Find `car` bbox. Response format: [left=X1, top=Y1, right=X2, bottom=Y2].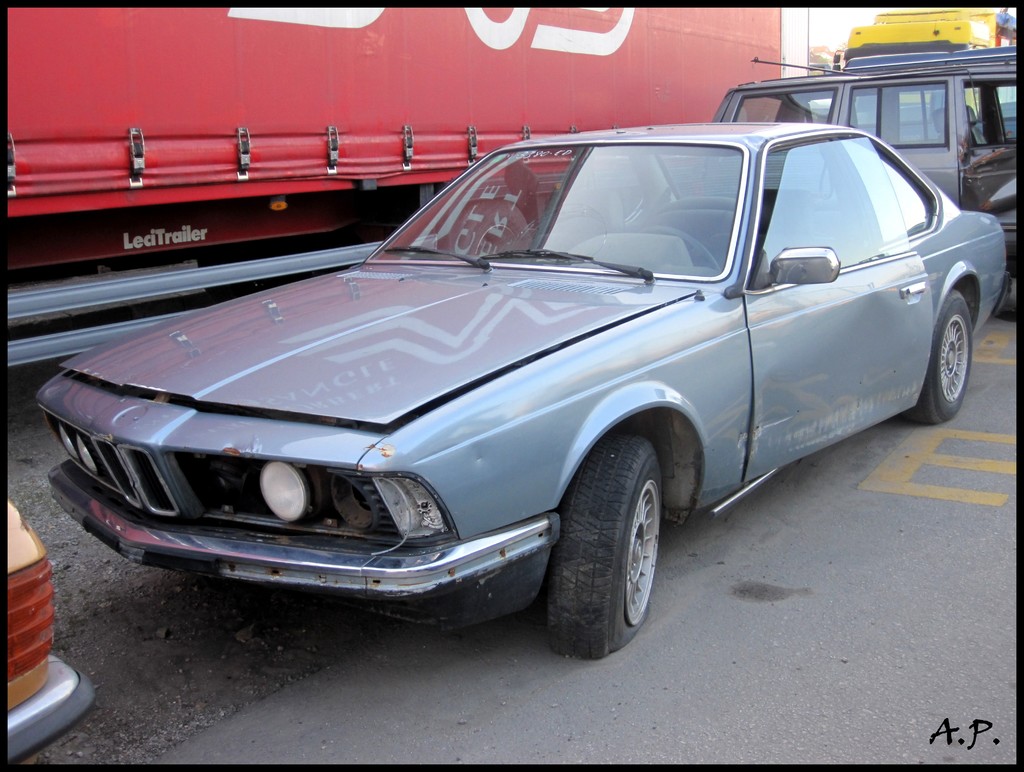
[left=3, top=497, right=102, bottom=765].
